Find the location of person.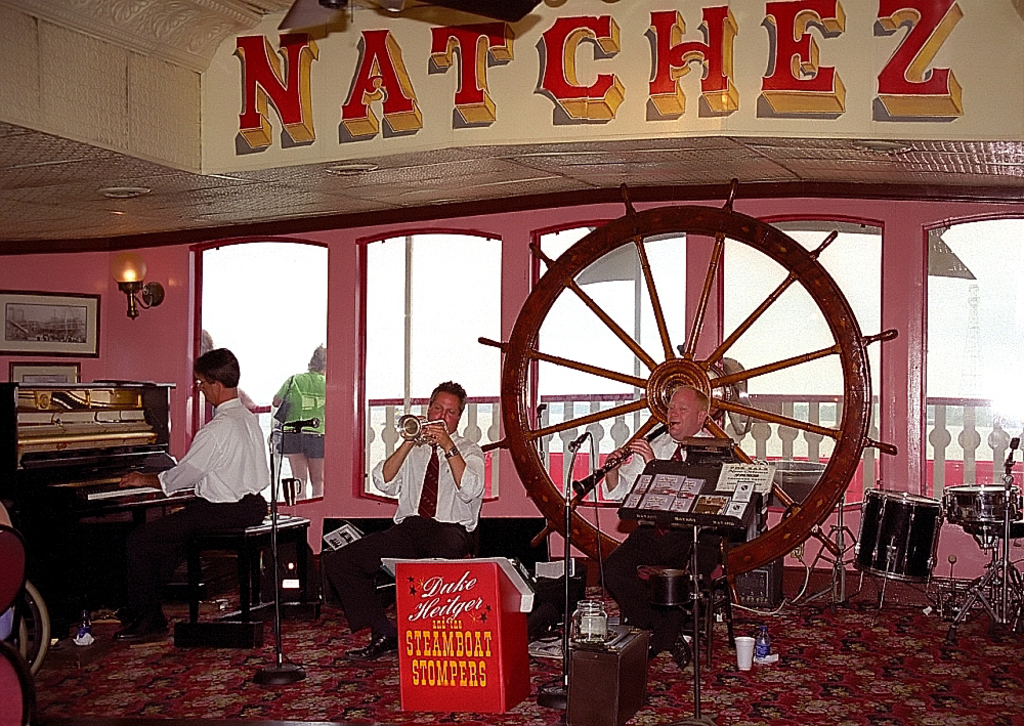
Location: [266, 346, 328, 504].
